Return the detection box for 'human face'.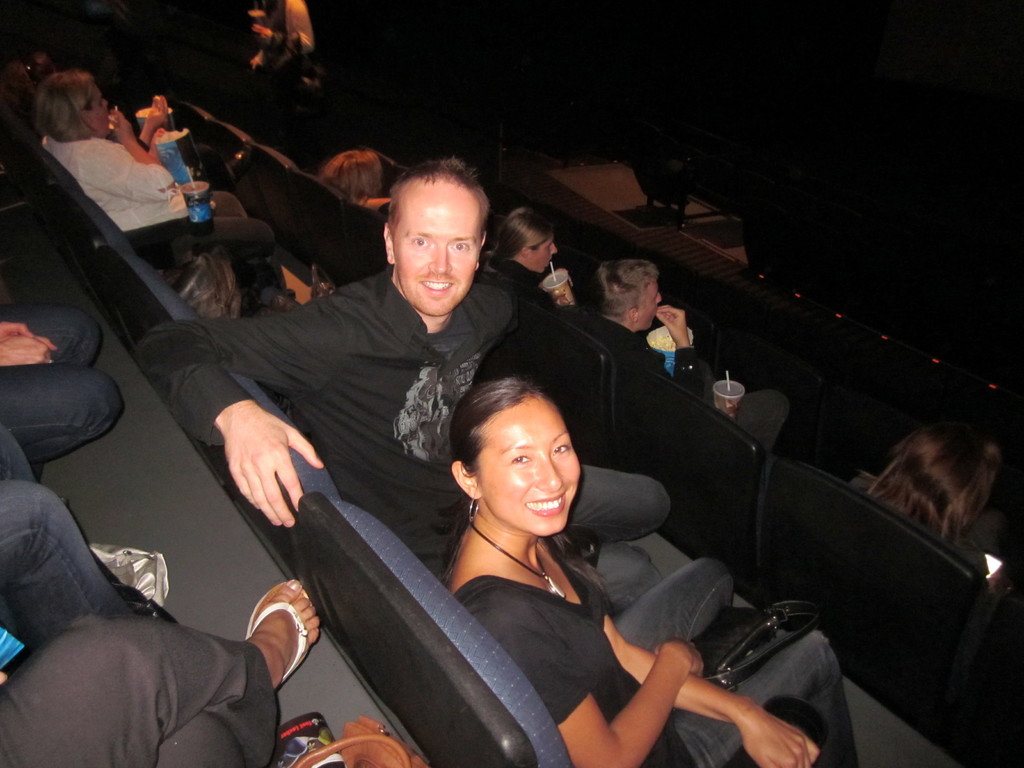
(x1=480, y1=399, x2=582, y2=533).
